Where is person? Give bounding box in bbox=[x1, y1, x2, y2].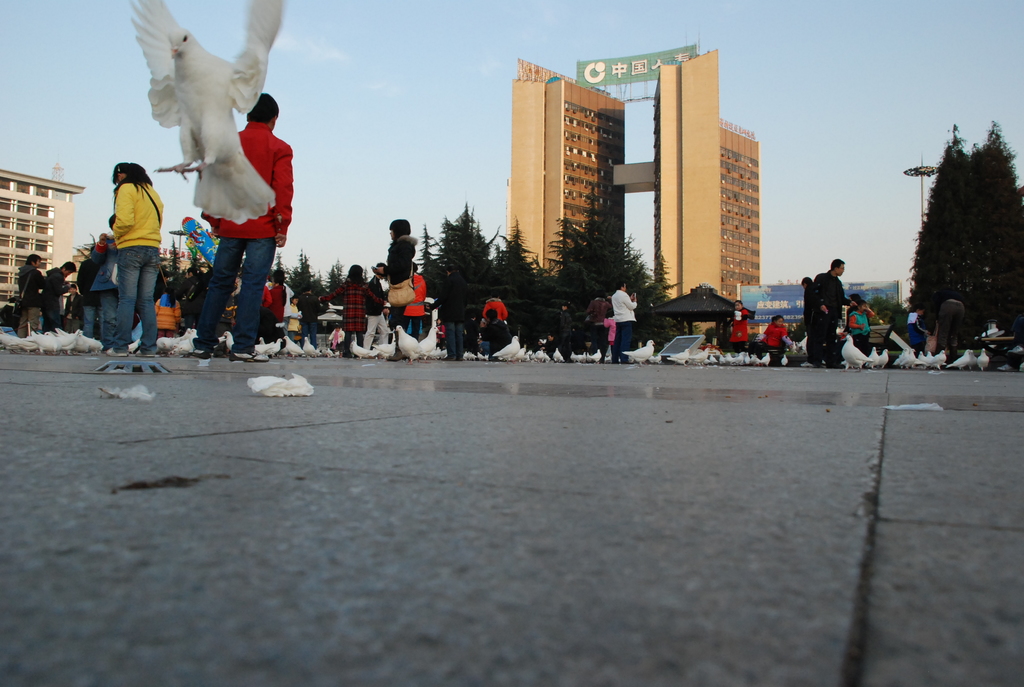
bbox=[195, 93, 293, 363].
